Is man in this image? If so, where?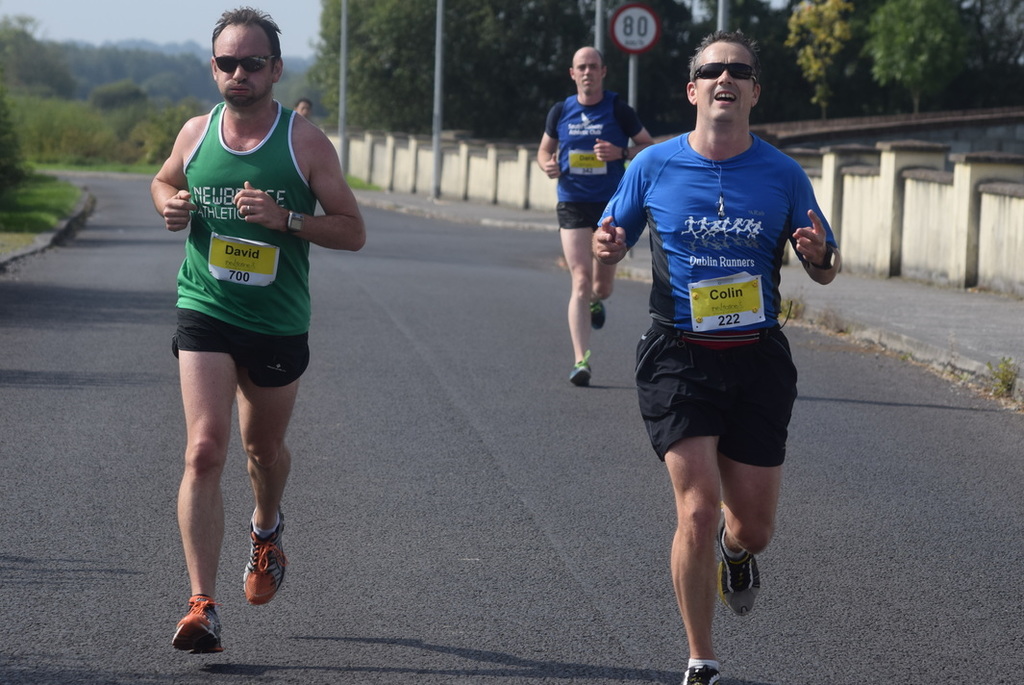
Yes, at (145,7,368,659).
